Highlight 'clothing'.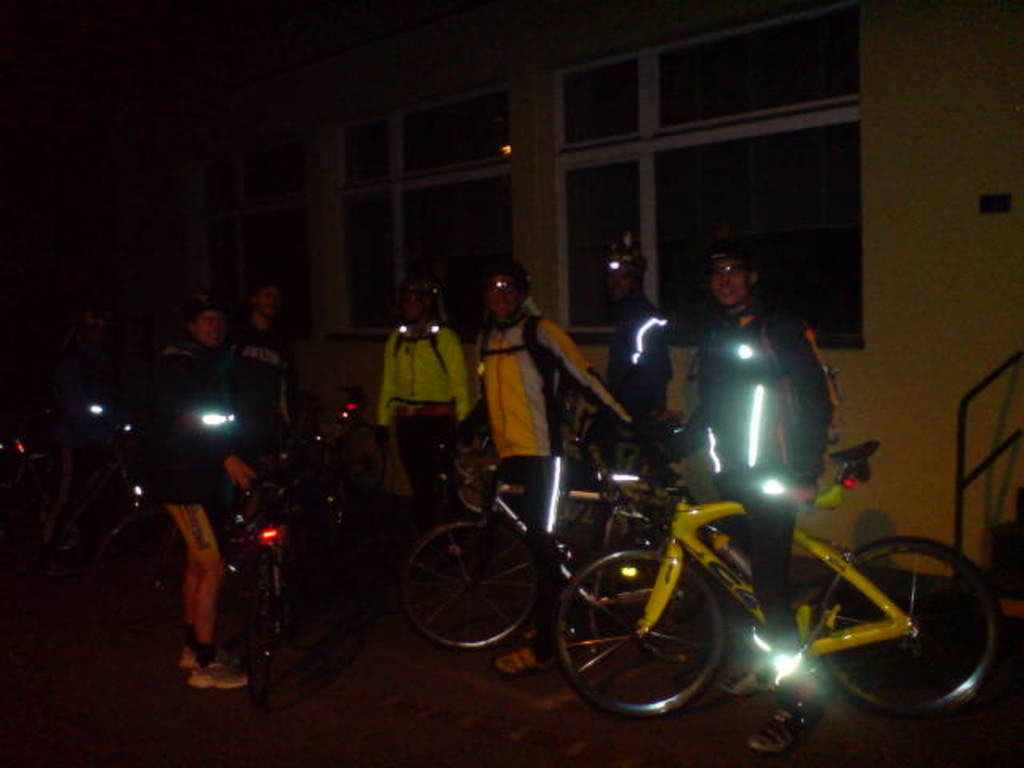
Highlighted region: [x1=690, y1=302, x2=835, y2=627].
